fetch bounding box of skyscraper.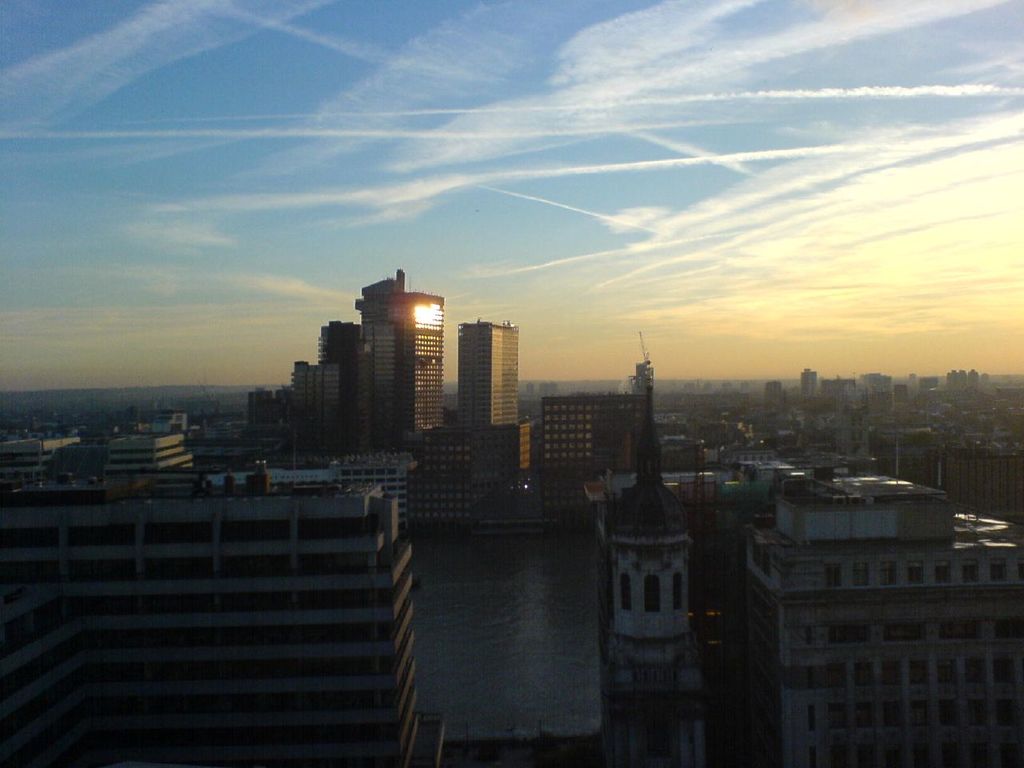
Bbox: [left=757, top=386, right=789, bottom=414].
